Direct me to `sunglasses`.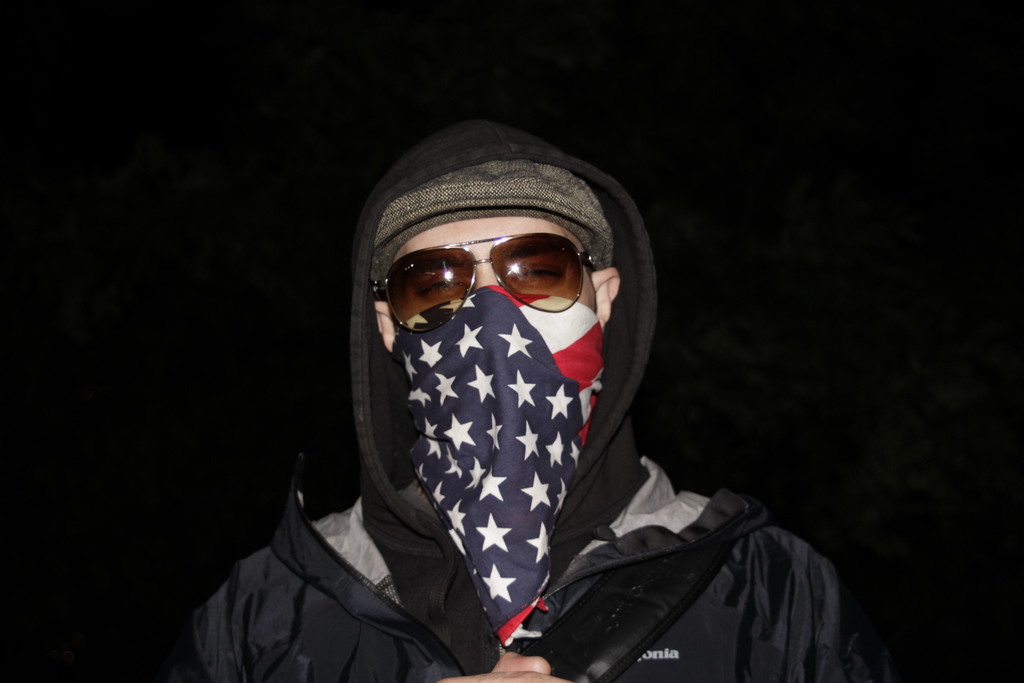
Direction: pyautogui.locateOnScreen(375, 231, 595, 332).
